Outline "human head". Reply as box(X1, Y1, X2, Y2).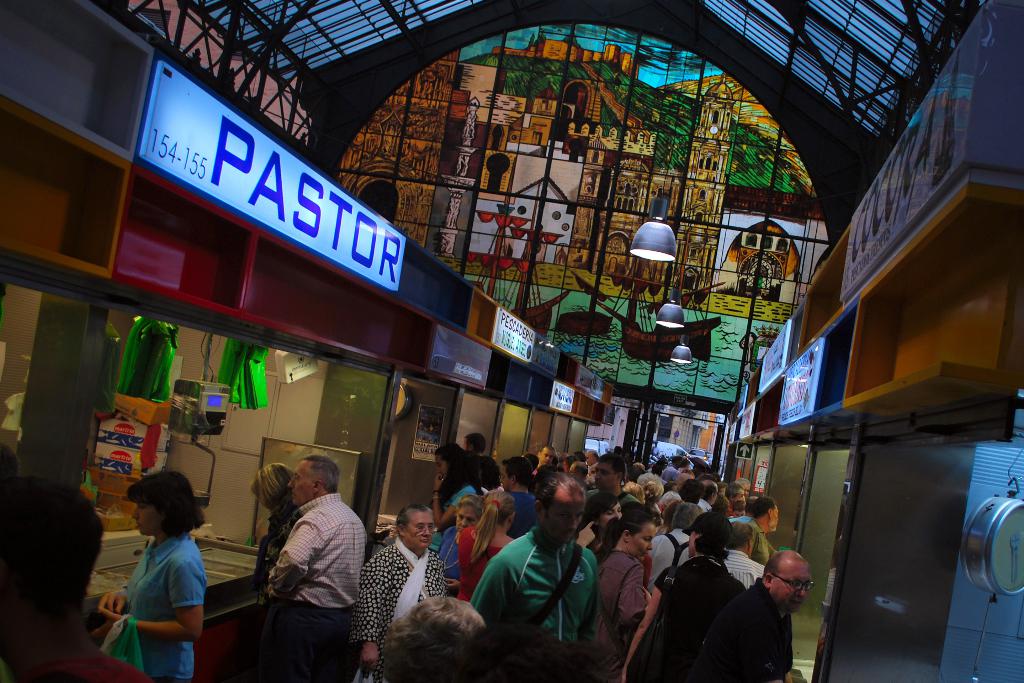
box(375, 601, 490, 682).
